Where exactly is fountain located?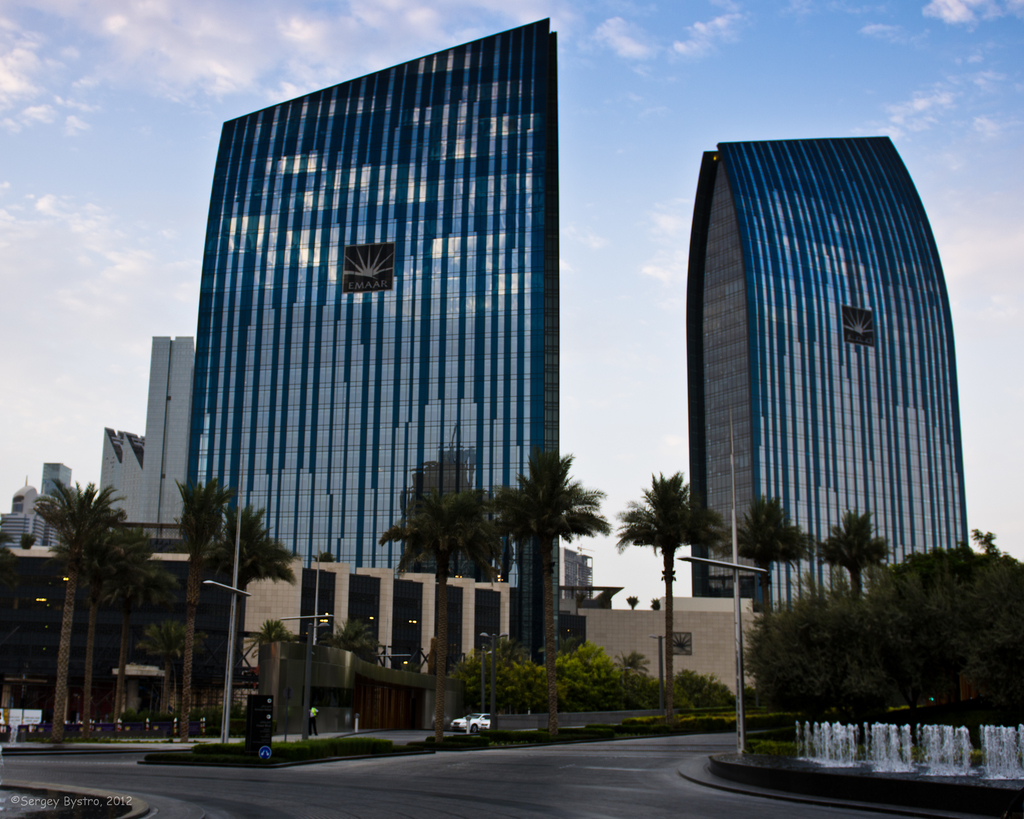
Its bounding box is left=790, top=714, right=1023, bottom=786.
